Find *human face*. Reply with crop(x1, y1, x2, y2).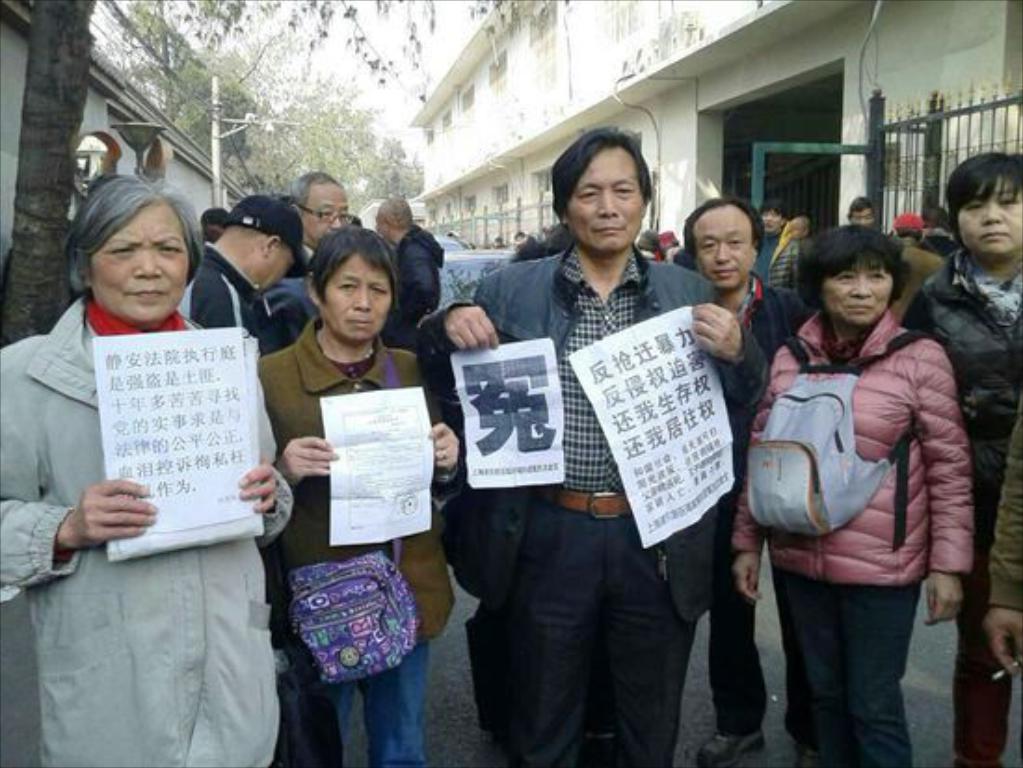
crop(846, 203, 872, 229).
